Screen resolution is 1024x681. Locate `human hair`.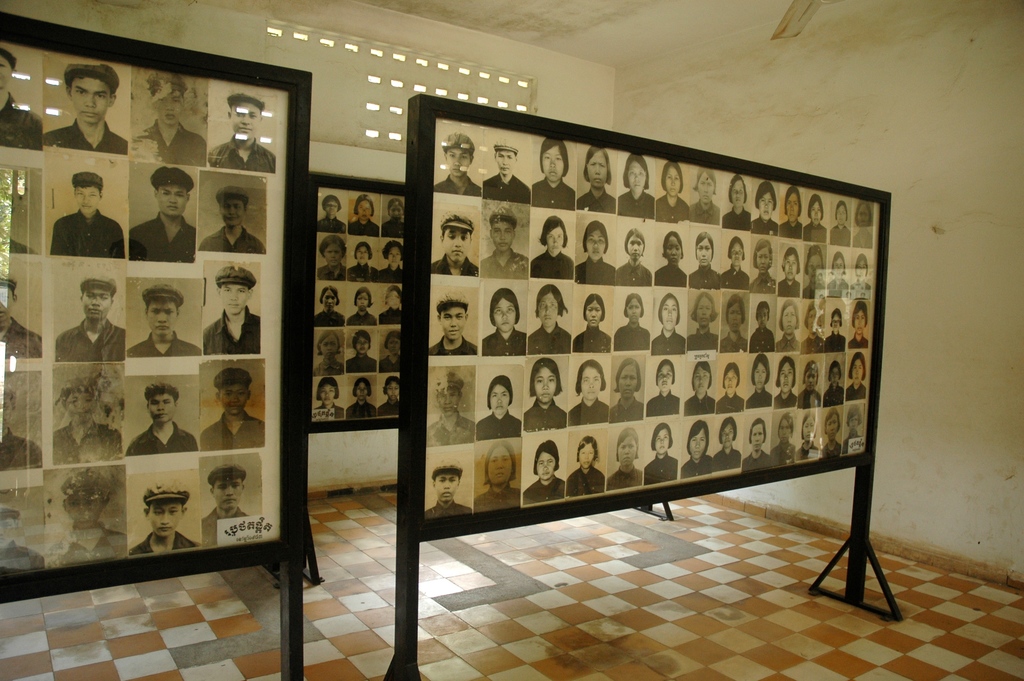
[805, 245, 826, 277].
